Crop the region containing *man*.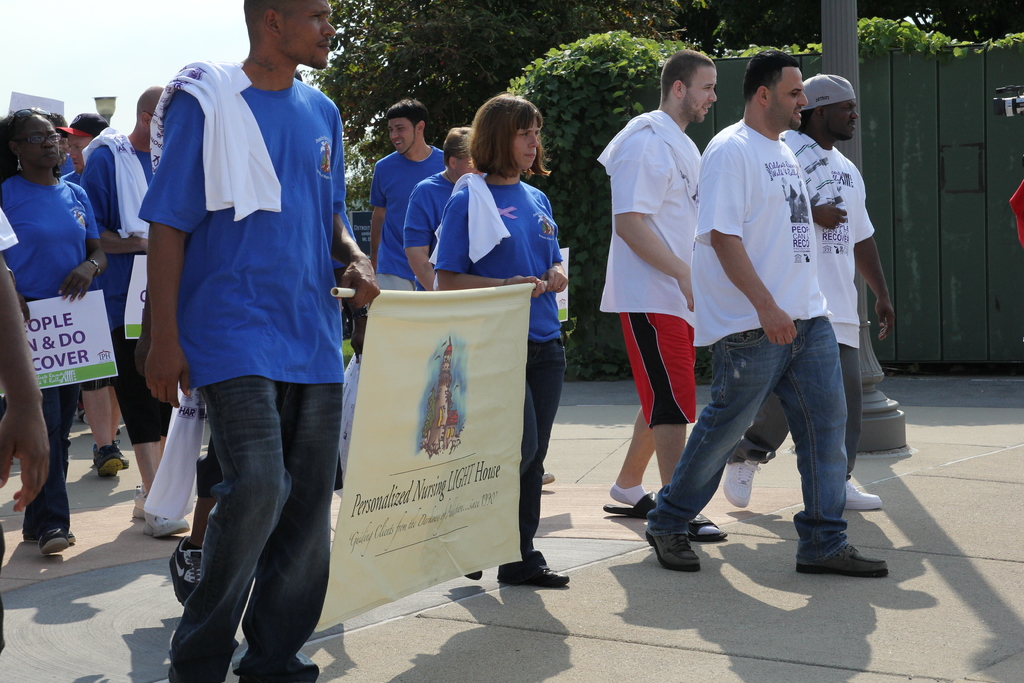
Crop region: BBox(68, 112, 115, 181).
